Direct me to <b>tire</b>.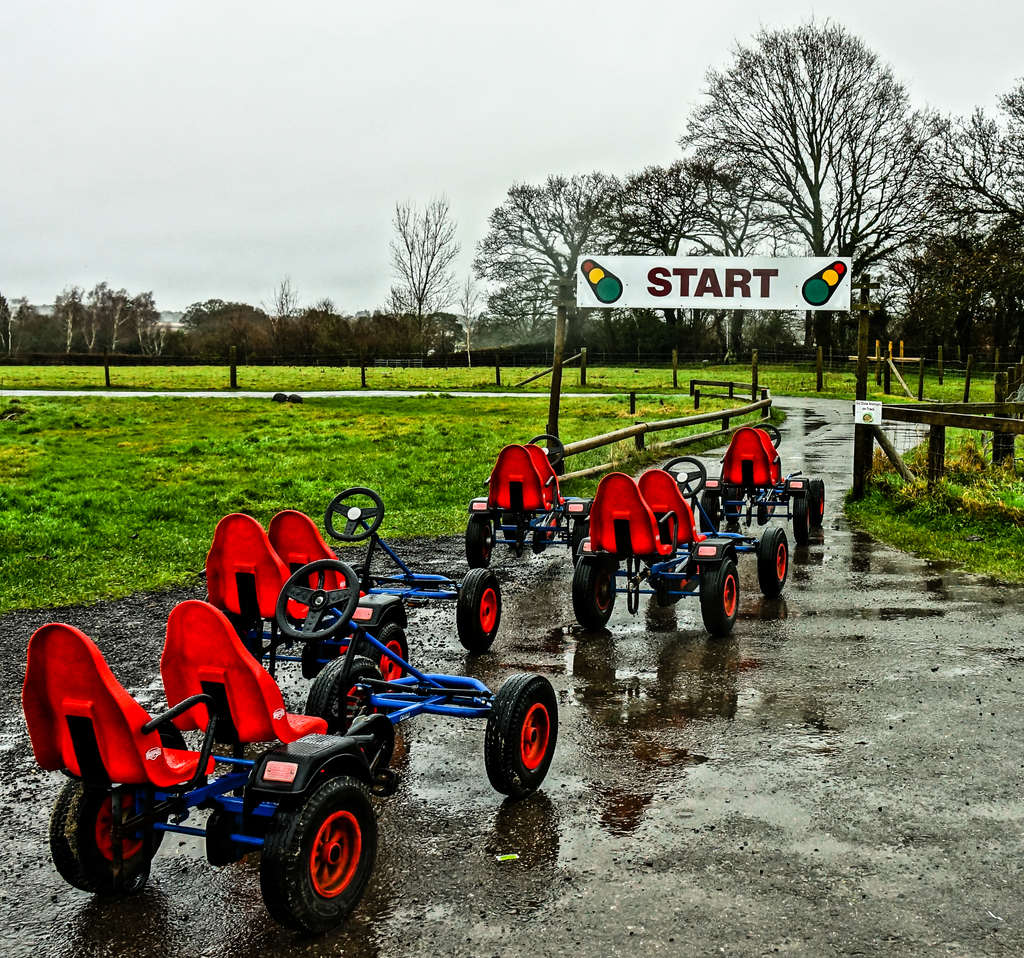
Direction: box(483, 662, 562, 792).
